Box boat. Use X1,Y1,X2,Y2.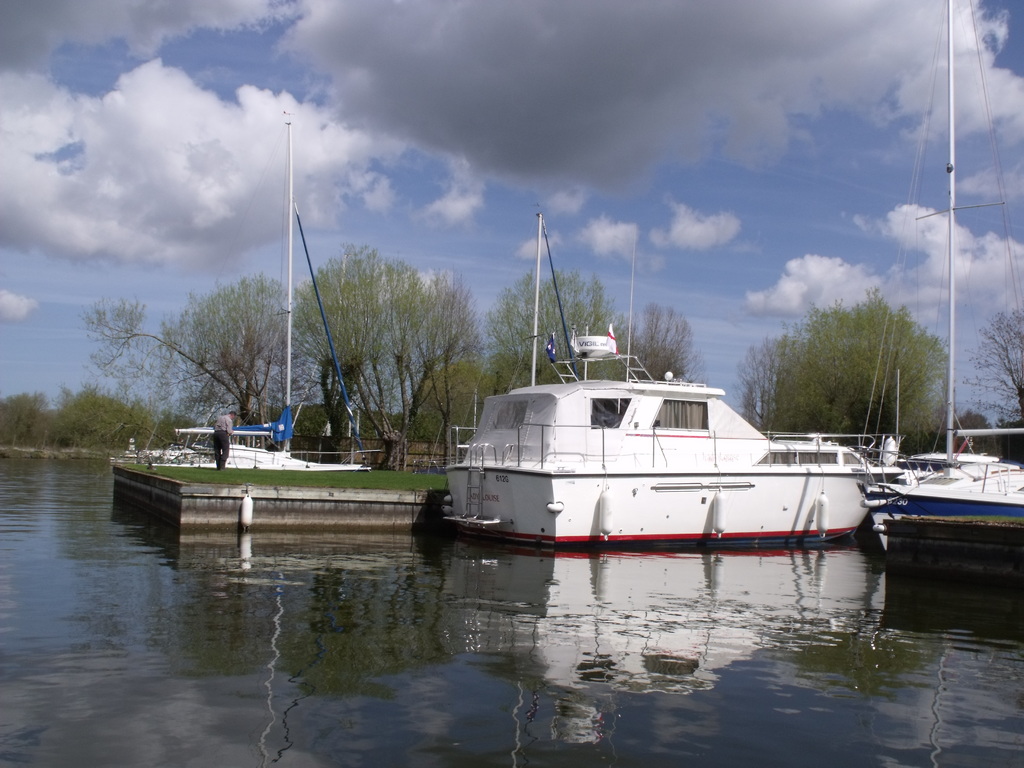
840,0,1023,585.
